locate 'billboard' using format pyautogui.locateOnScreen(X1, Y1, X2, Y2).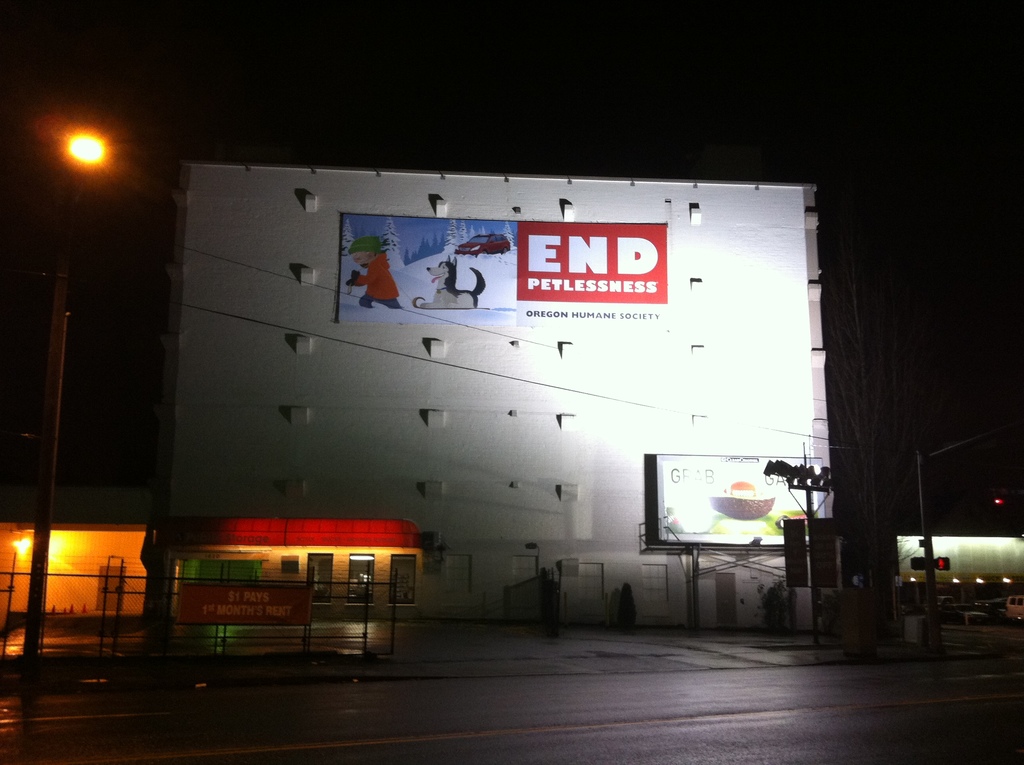
pyautogui.locateOnScreen(330, 213, 663, 321).
